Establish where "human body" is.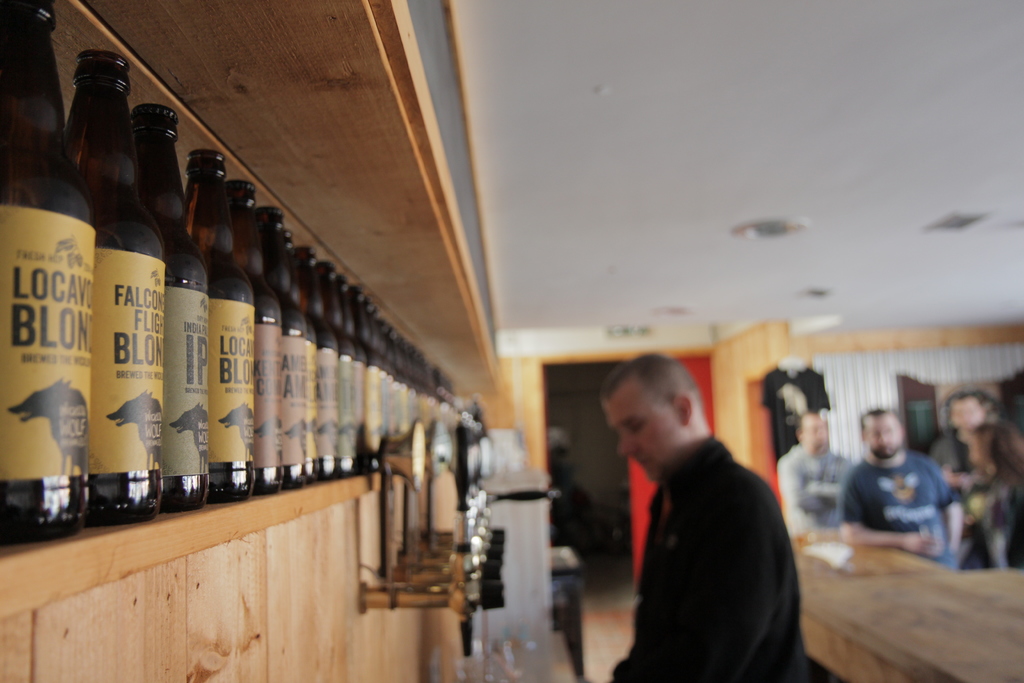
Established at box(947, 425, 1023, 566).
